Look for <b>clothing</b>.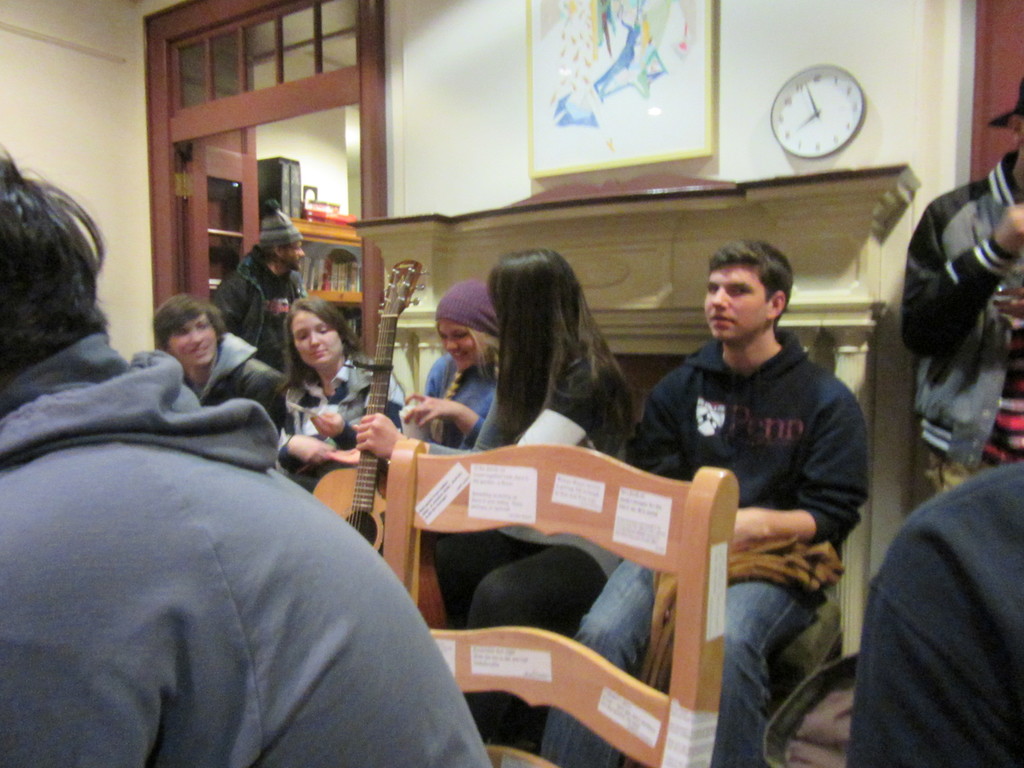
Found: rect(541, 327, 870, 767).
